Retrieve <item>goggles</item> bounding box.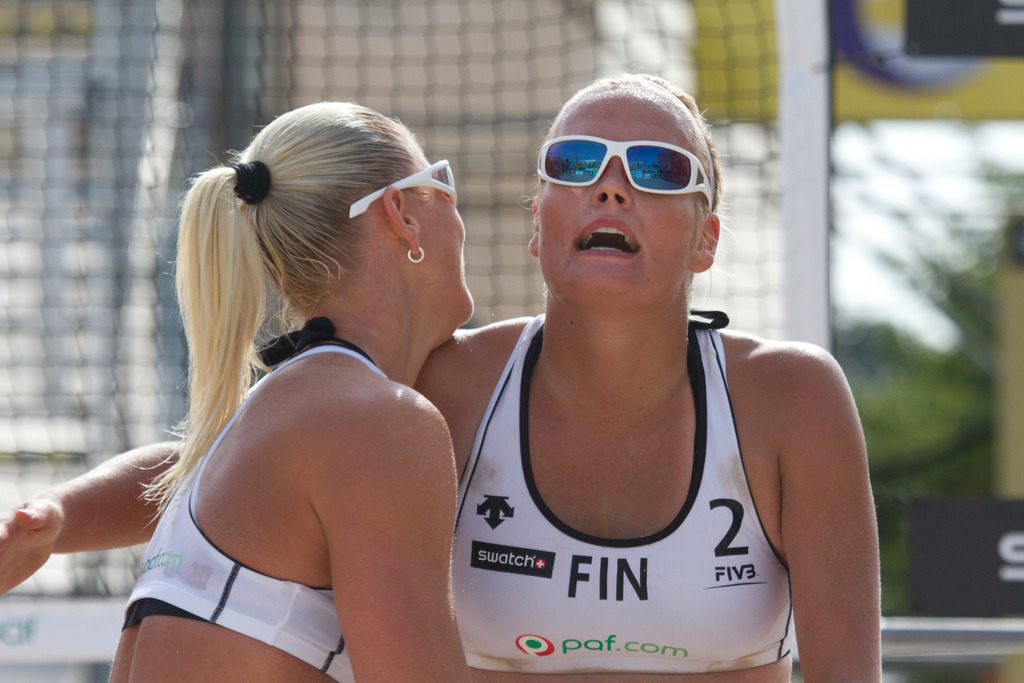
Bounding box: 539,123,717,201.
